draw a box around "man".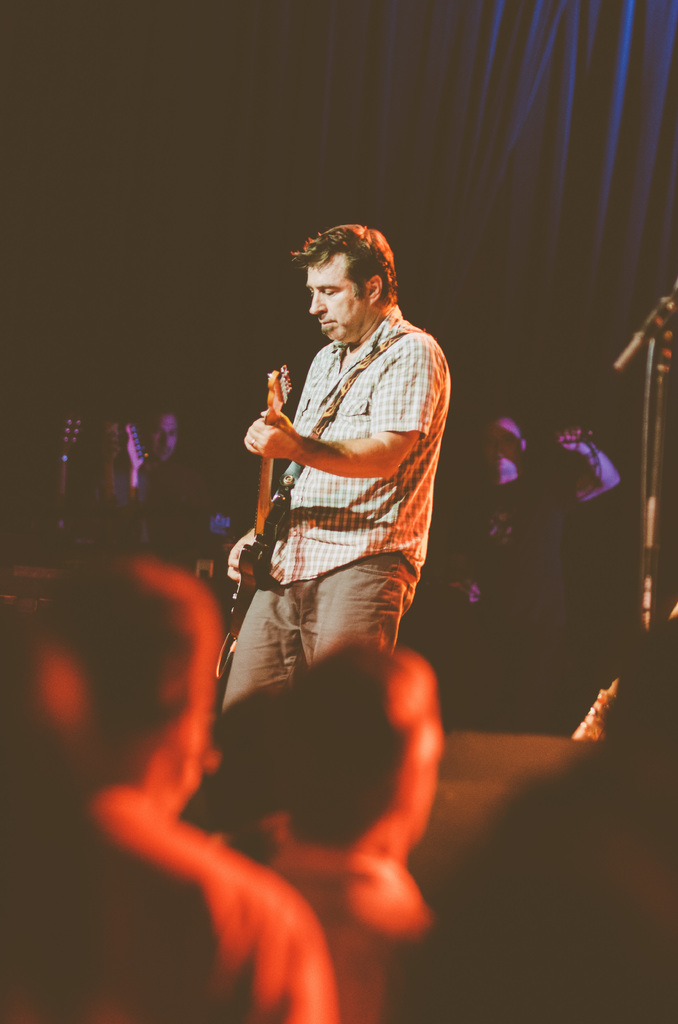
(543,398,641,673).
